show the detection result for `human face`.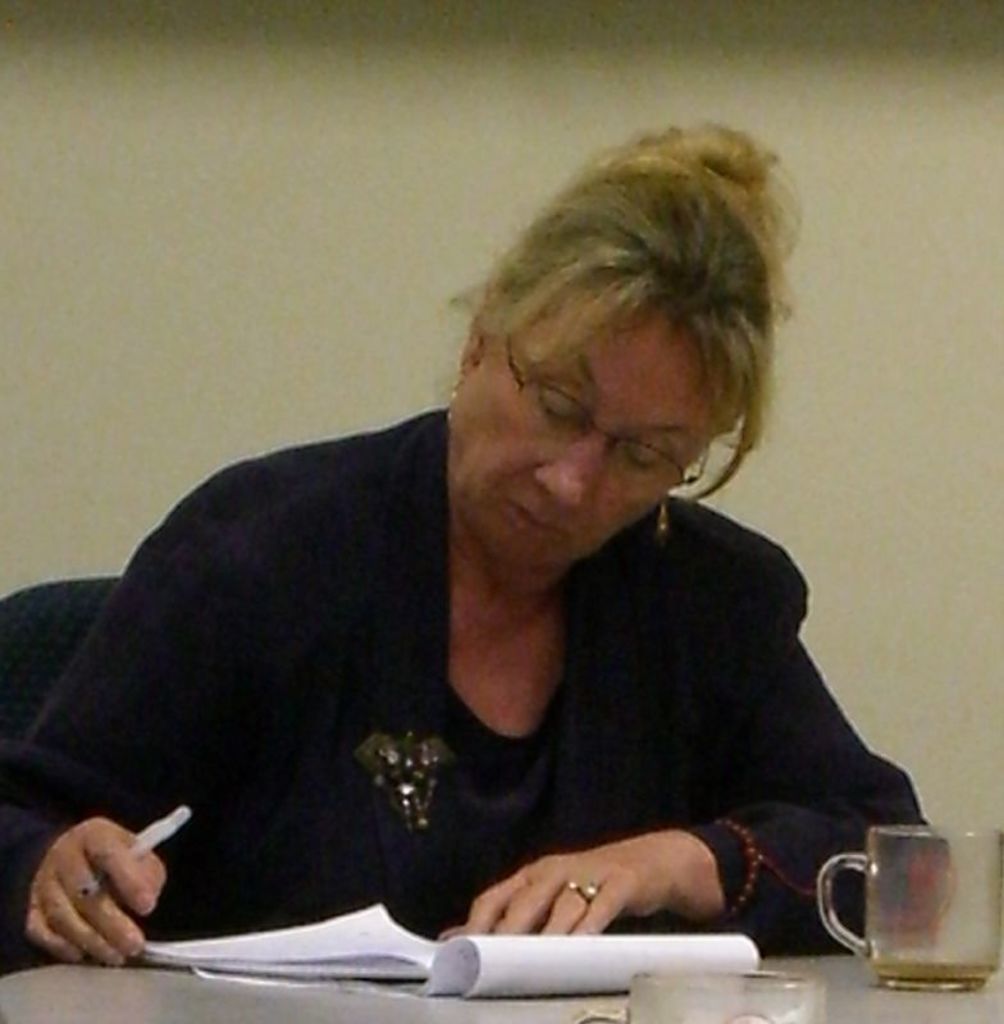
<bbox>447, 278, 743, 576</bbox>.
